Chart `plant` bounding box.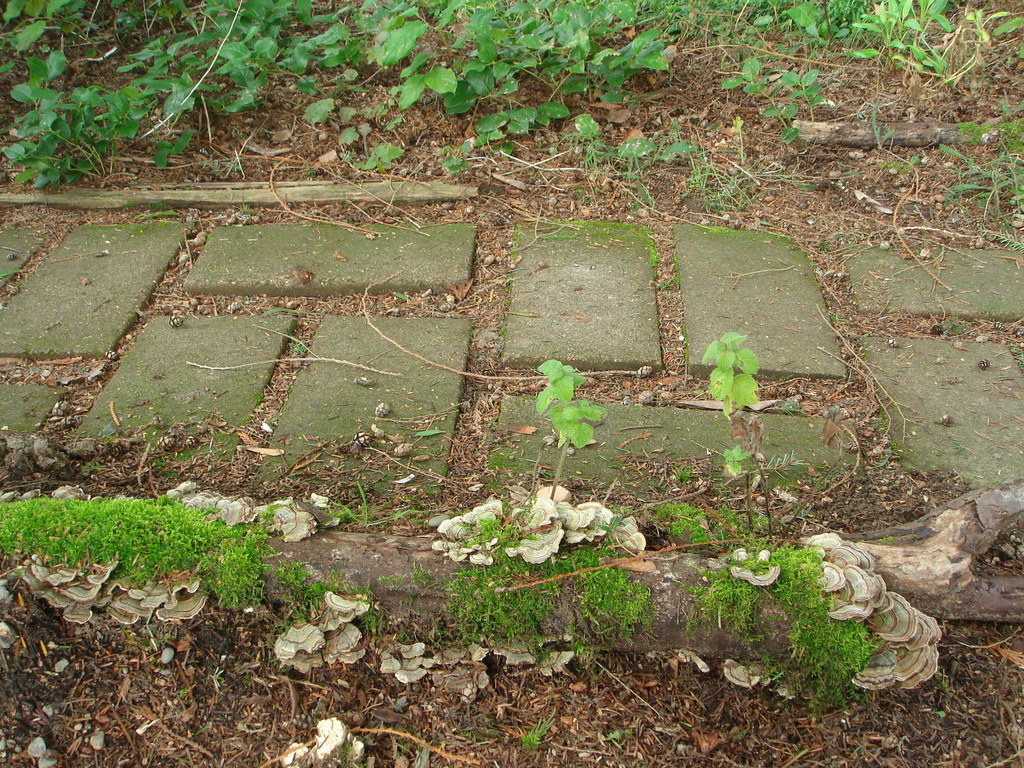
Charted: x1=454 y1=559 x2=554 y2=645.
